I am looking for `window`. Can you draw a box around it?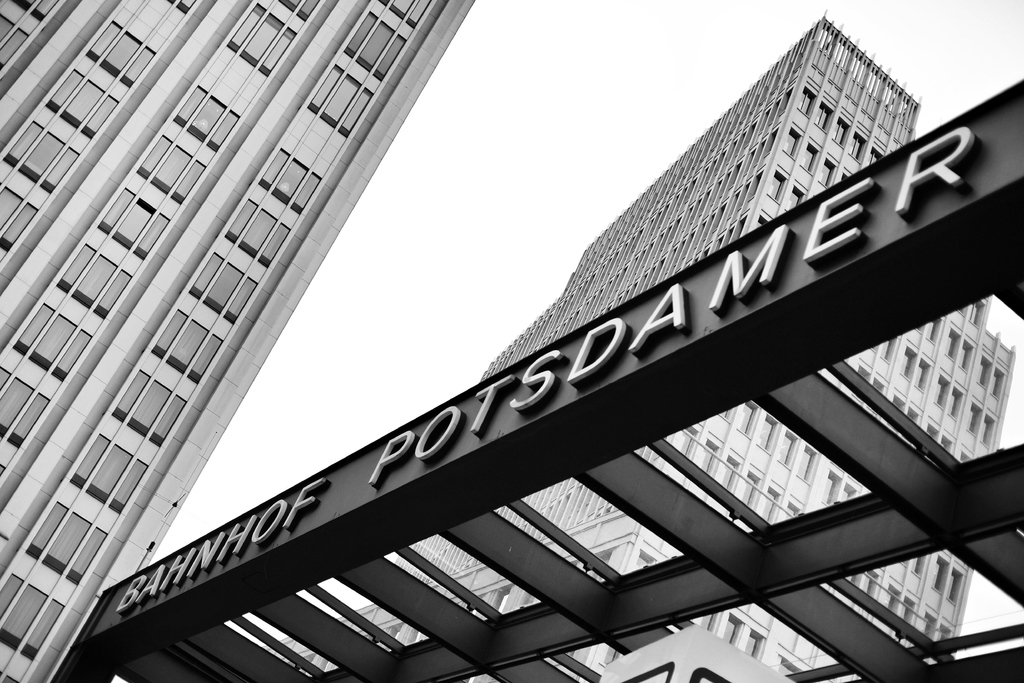
Sure, the bounding box is (2,124,78,192).
